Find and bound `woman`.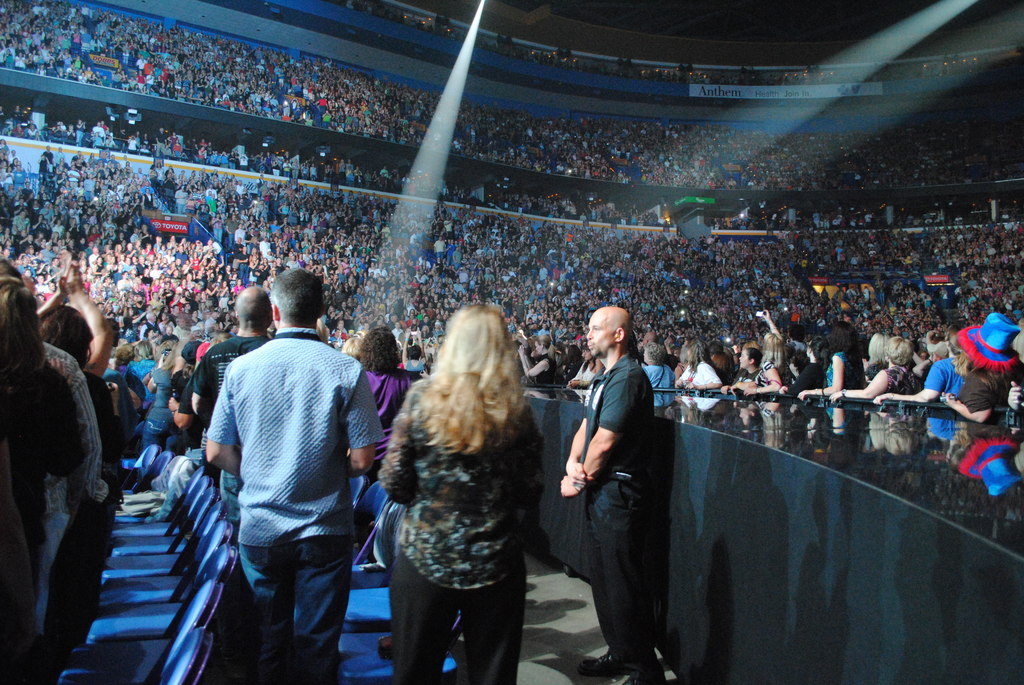
Bound: [left=795, top=317, right=859, bottom=405].
